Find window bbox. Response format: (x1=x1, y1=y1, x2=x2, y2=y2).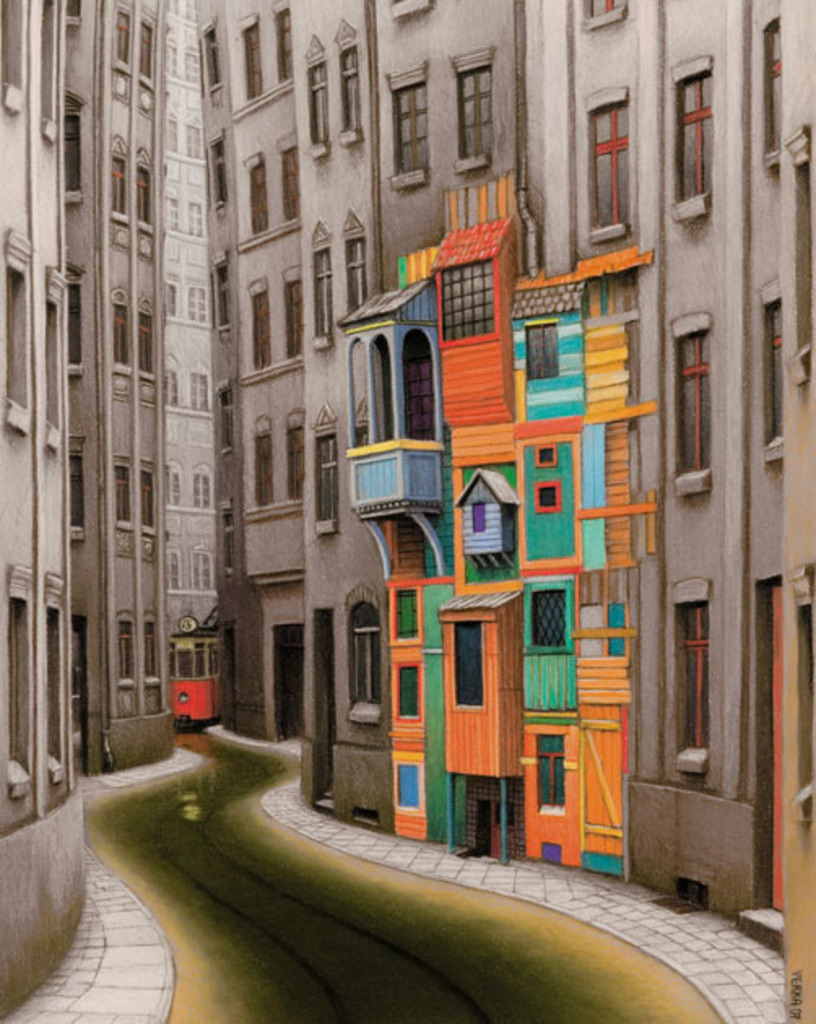
(x1=666, y1=603, x2=714, y2=762).
